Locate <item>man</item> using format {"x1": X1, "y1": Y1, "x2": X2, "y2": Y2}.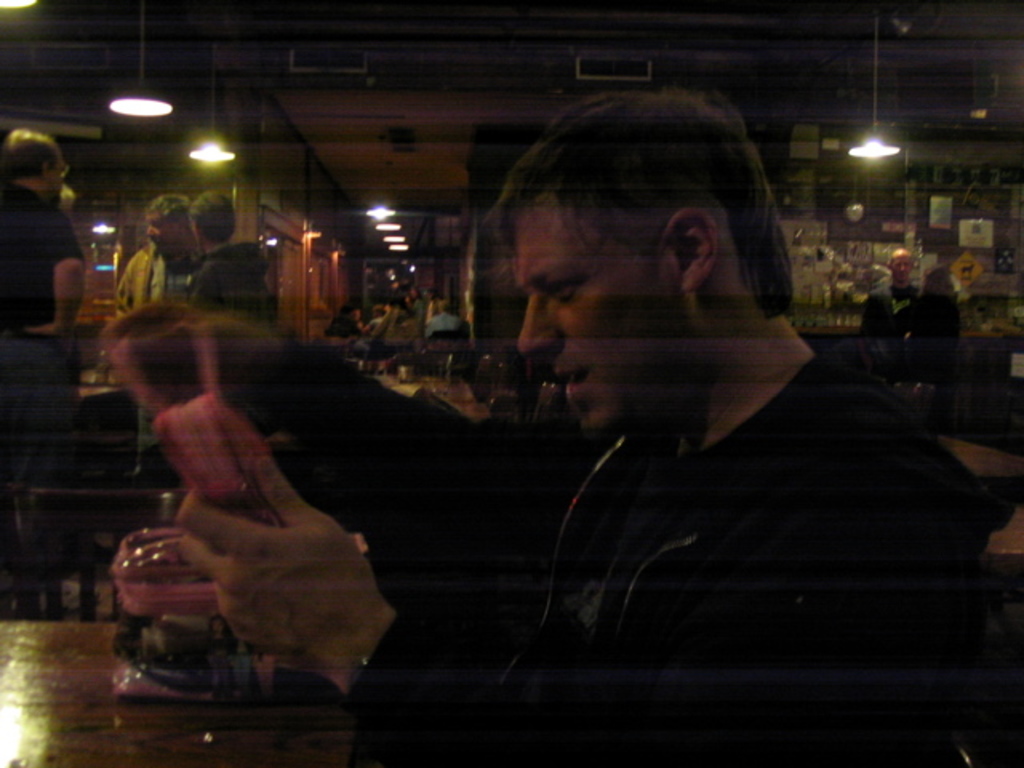
{"x1": 186, "y1": 190, "x2": 278, "y2": 326}.
